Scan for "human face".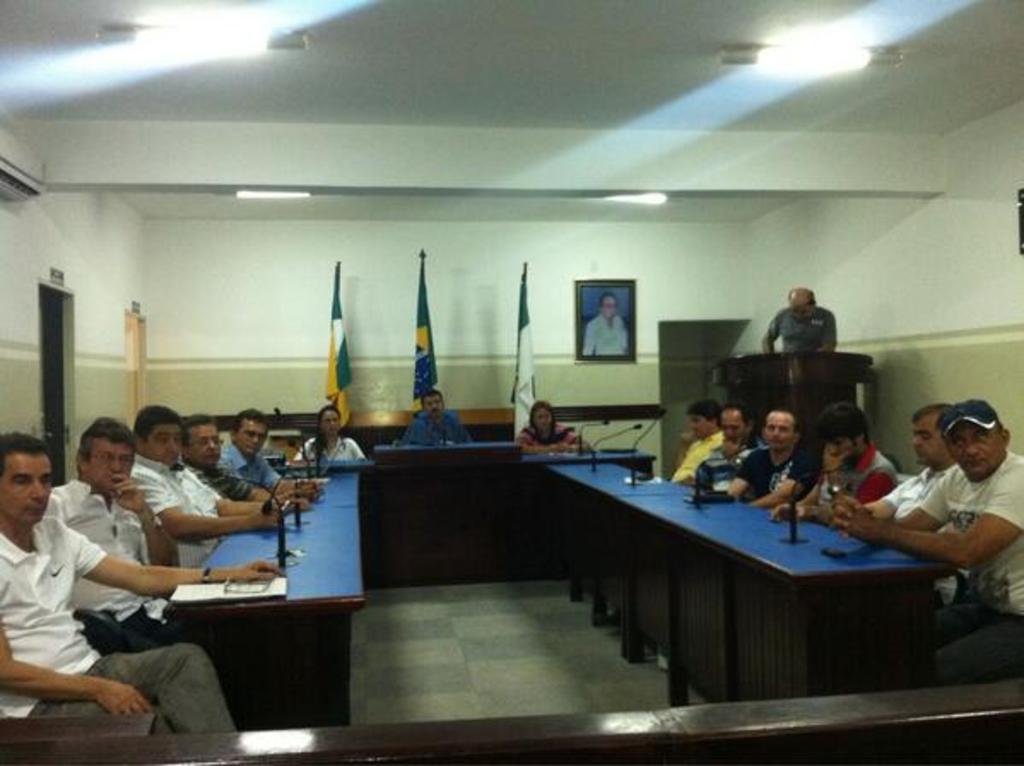
Scan result: BBox(788, 306, 809, 318).
